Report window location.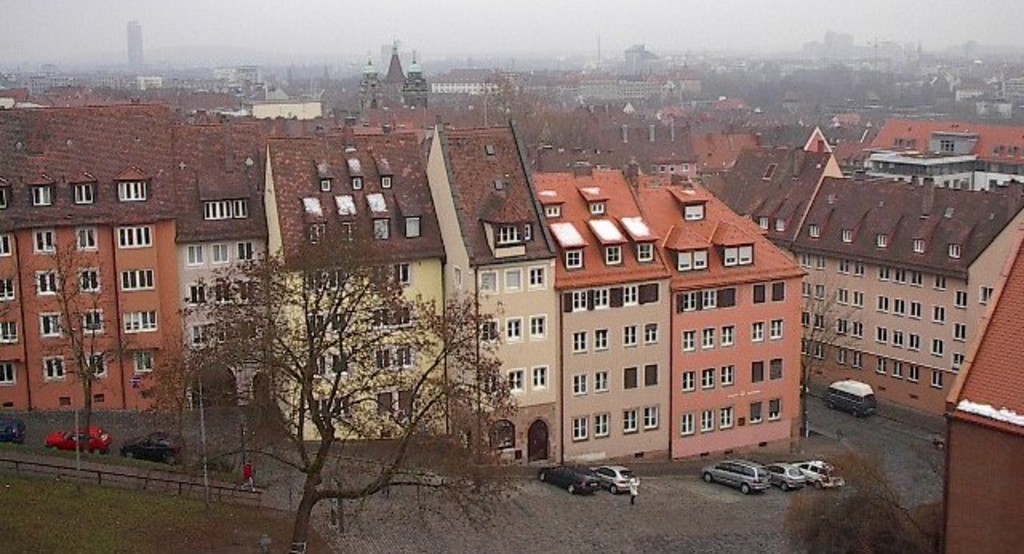
Report: (left=45, top=354, right=66, bottom=379).
